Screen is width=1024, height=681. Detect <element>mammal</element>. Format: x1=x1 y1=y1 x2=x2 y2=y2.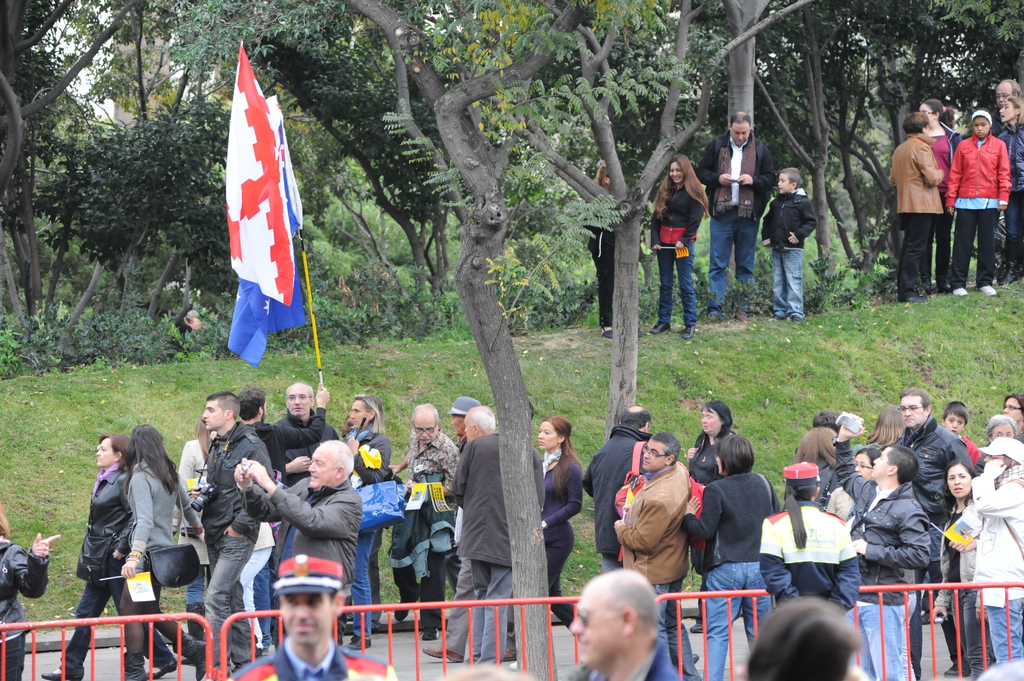
x1=118 y1=419 x2=206 y2=680.
